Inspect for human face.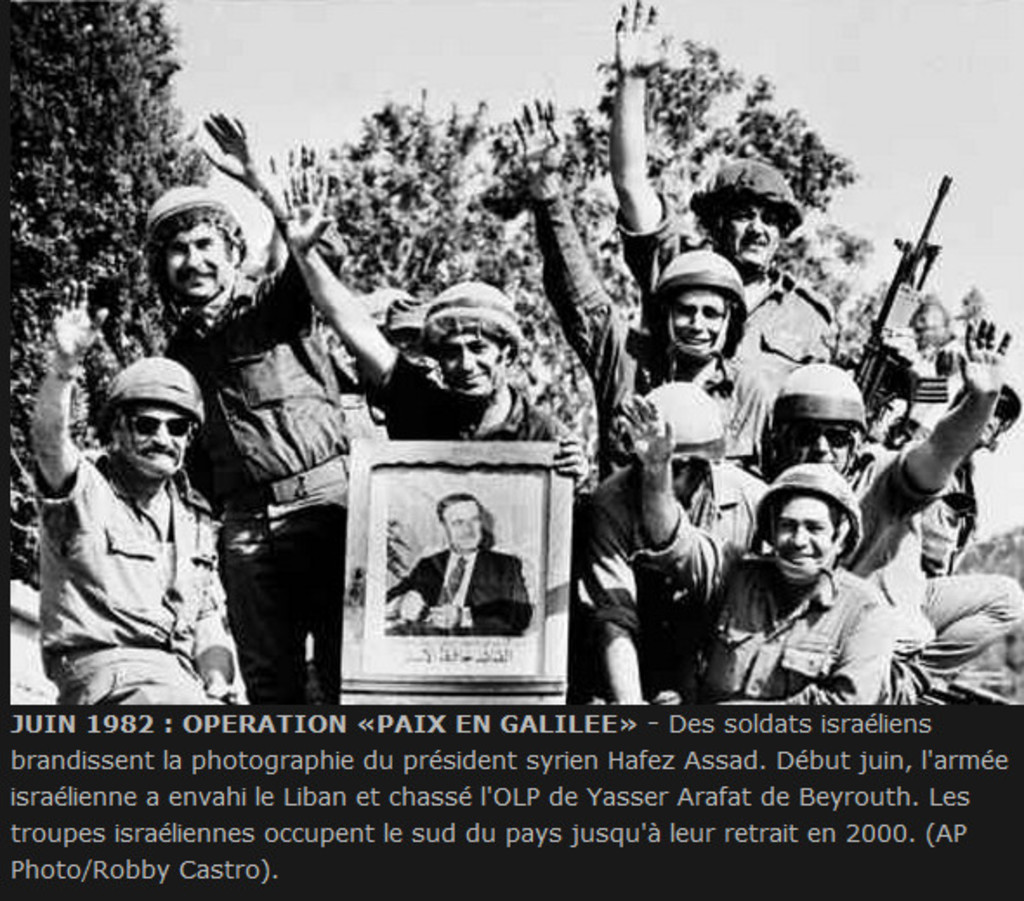
Inspection: l=713, t=198, r=786, b=267.
